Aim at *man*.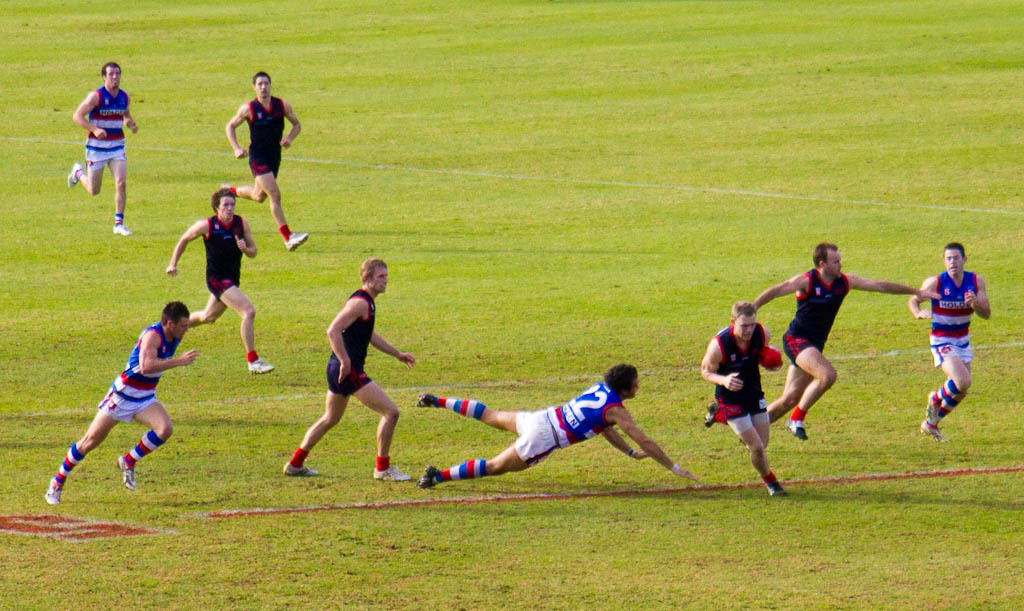
Aimed at (x1=286, y1=262, x2=404, y2=488).
